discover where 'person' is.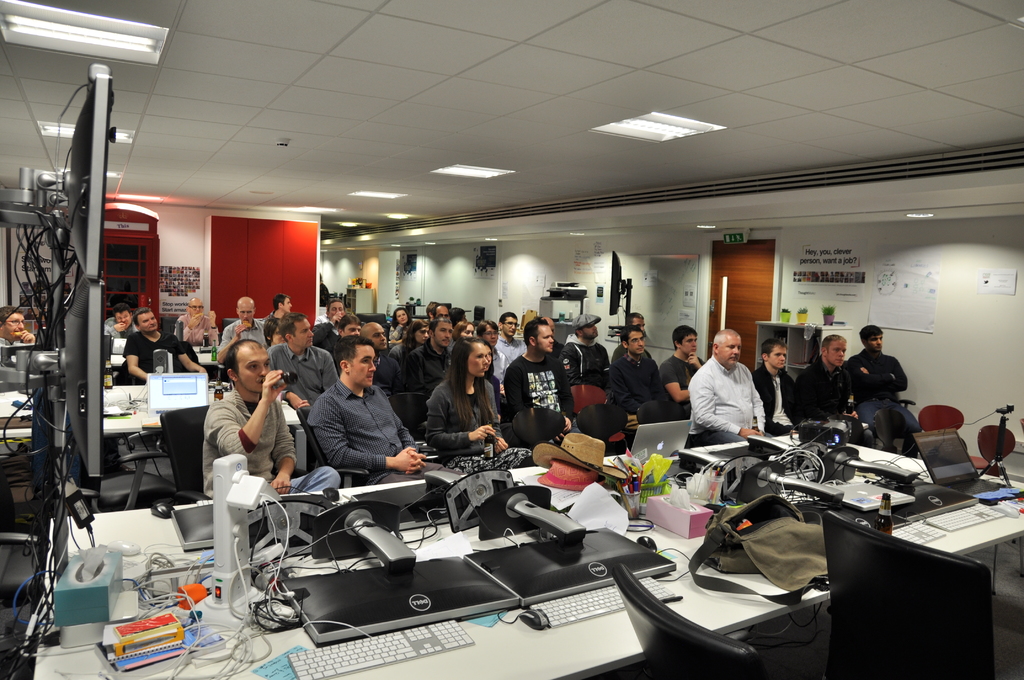
Discovered at BBox(424, 336, 533, 476).
